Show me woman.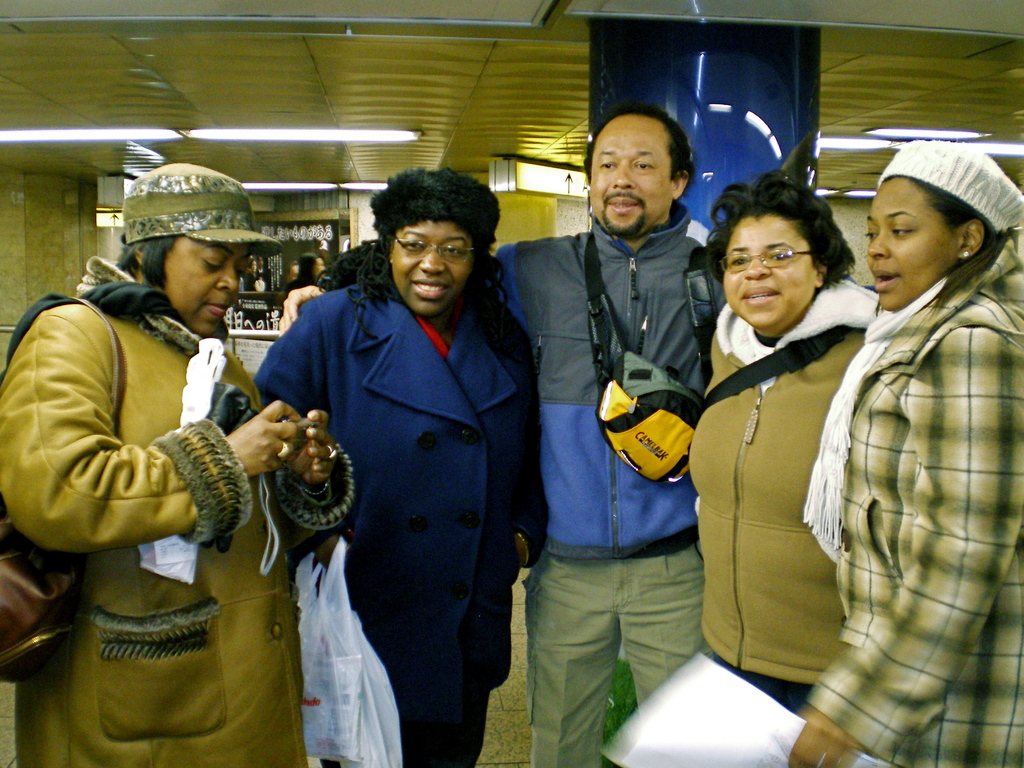
woman is here: left=250, top=160, right=551, bottom=767.
